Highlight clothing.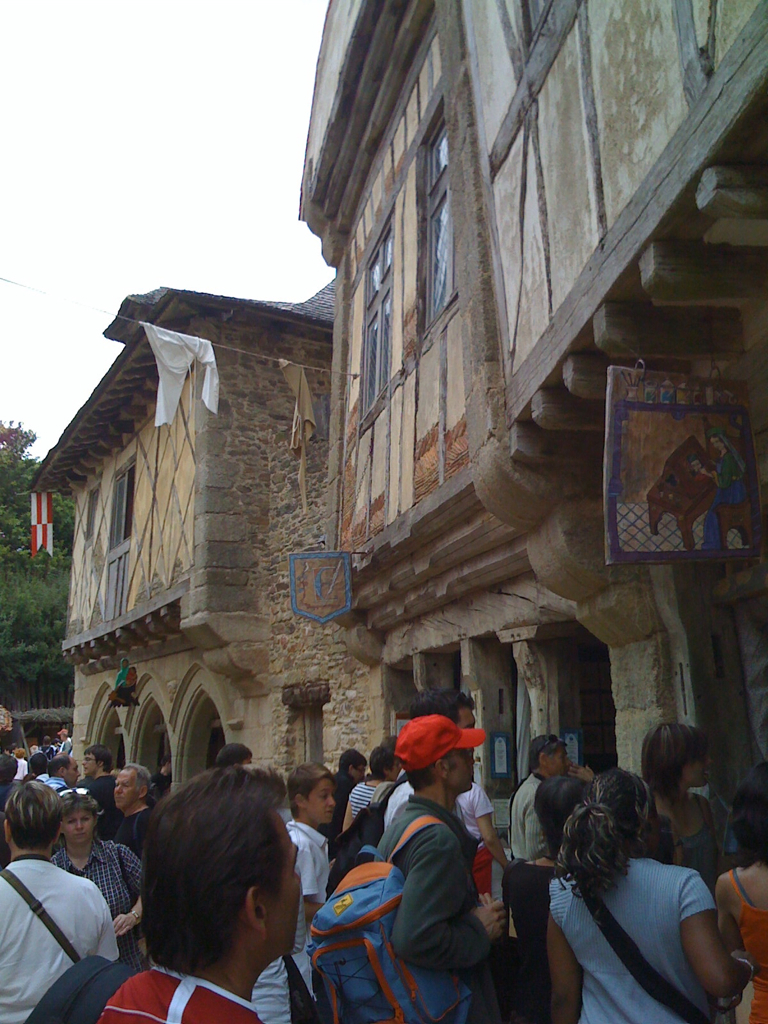
Highlighted region: BBox(534, 852, 715, 1022).
